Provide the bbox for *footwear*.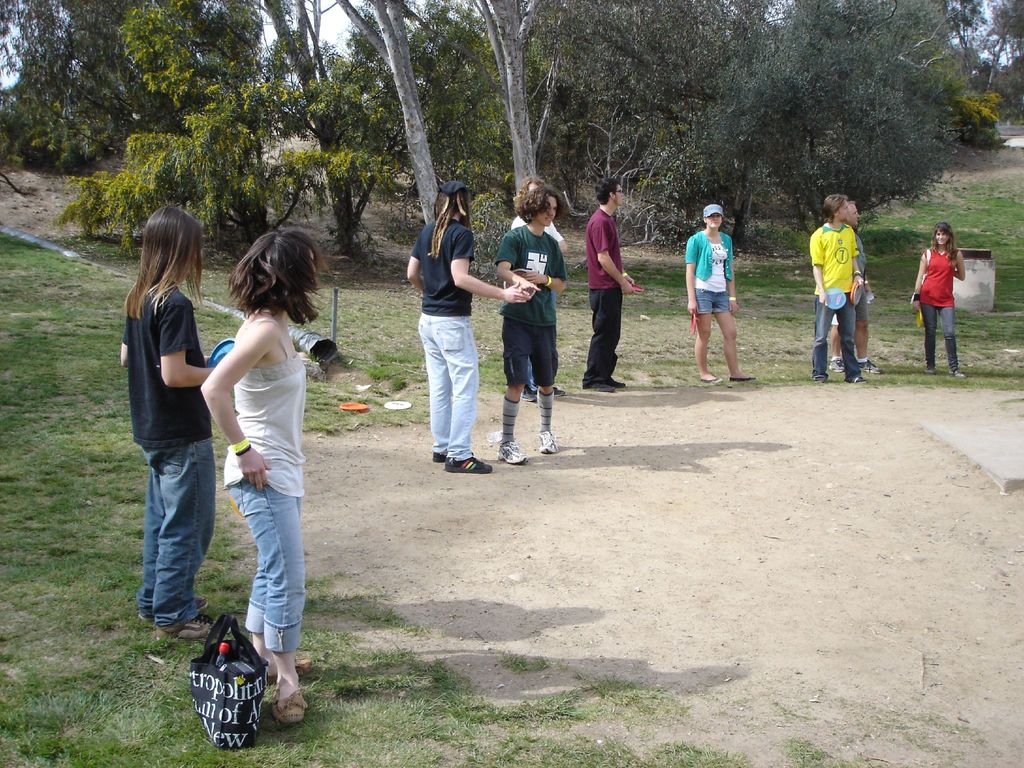
box(586, 379, 616, 392).
